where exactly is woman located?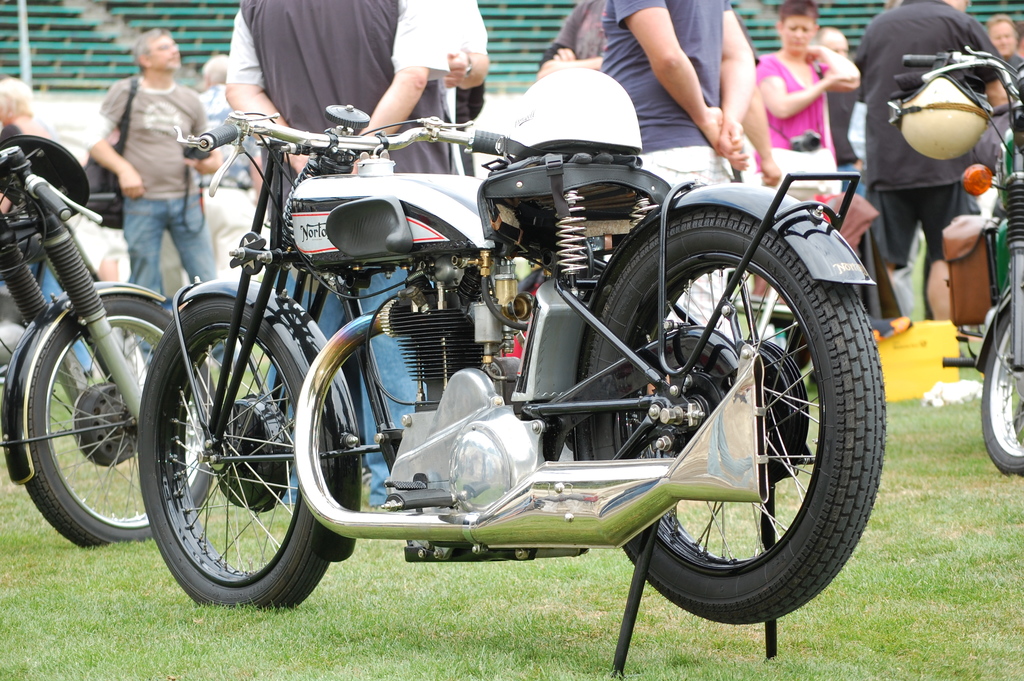
Its bounding box is locate(749, 18, 872, 160).
